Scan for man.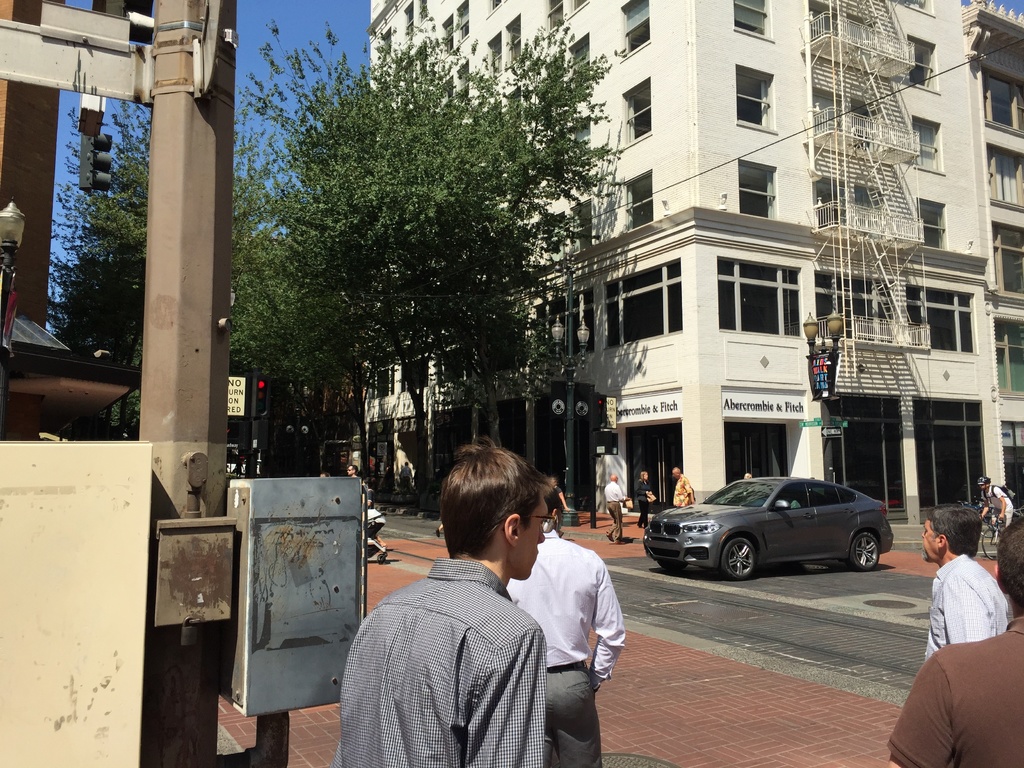
Scan result: pyautogui.locateOnScreen(340, 438, 553, 767).
